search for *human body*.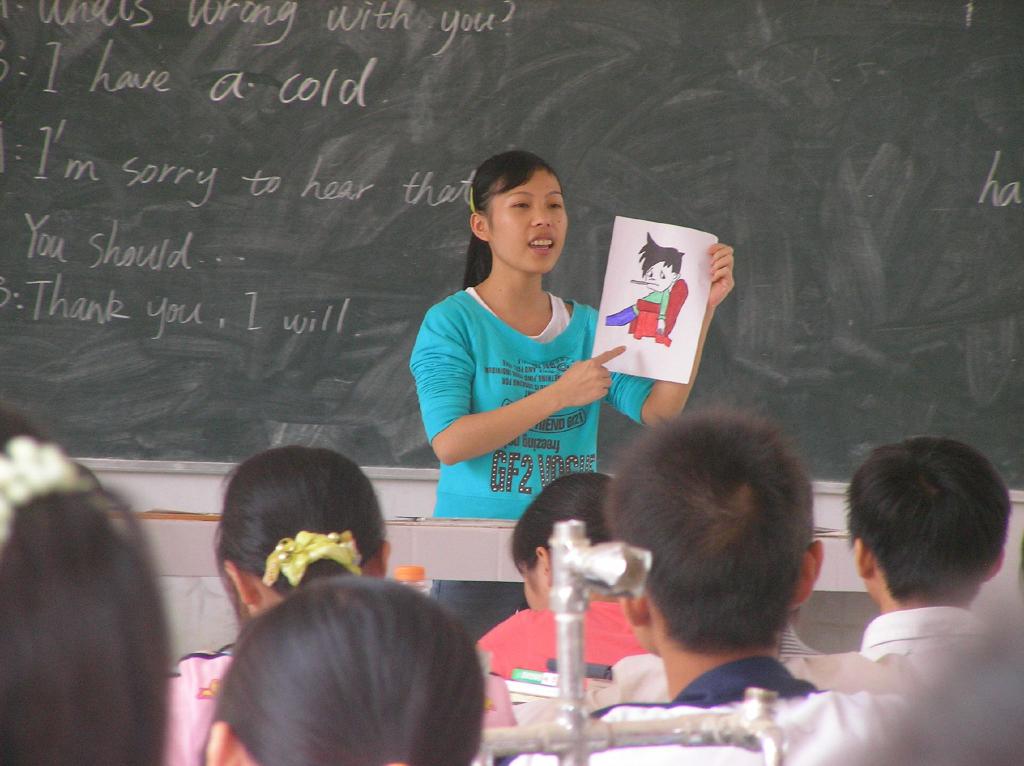
Found at Rect(625, 408, 822, 714).
